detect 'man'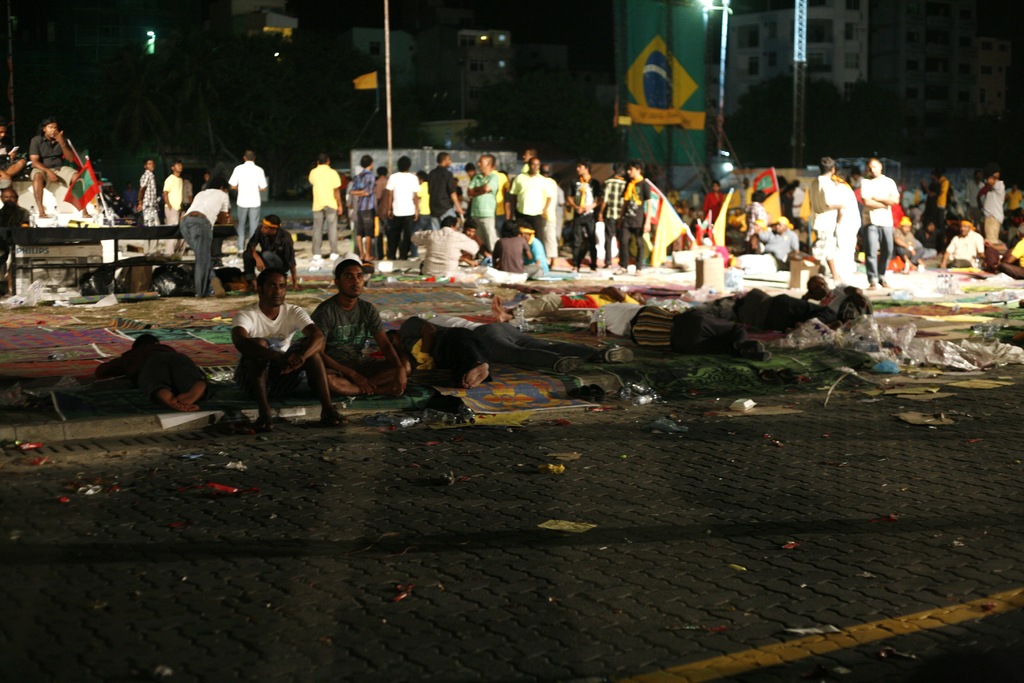
pyautogui.locateOnScreen(735, 193, 762, 220)
